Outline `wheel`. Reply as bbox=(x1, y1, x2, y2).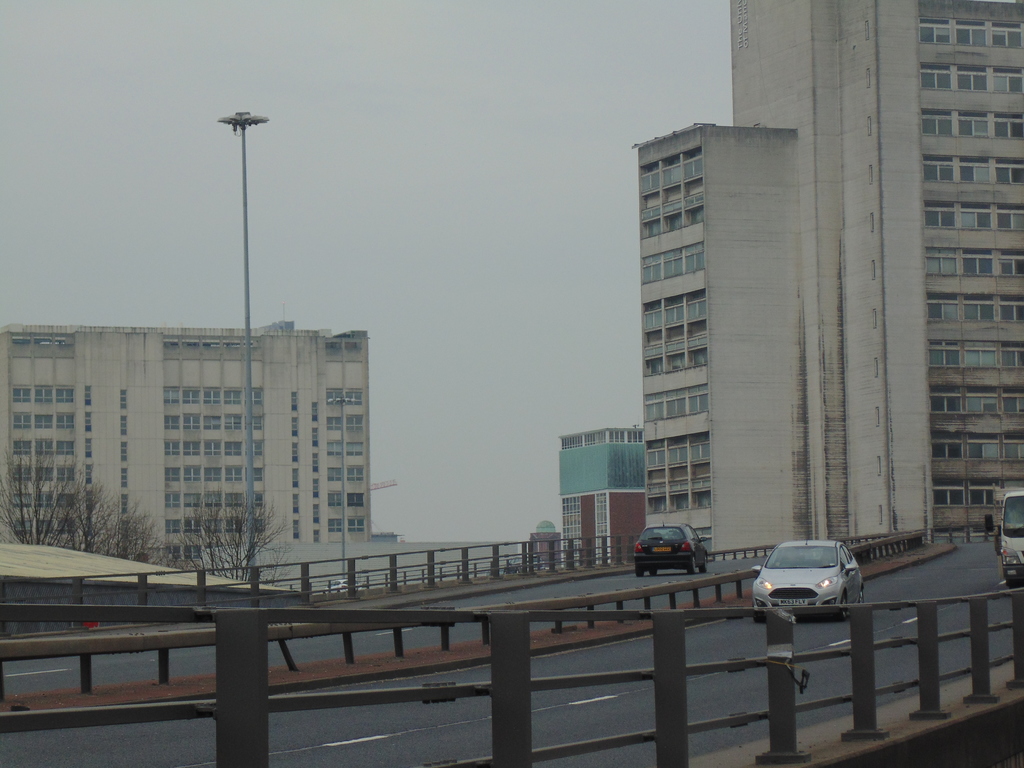
bbox=(691, 561, 694, 576).
